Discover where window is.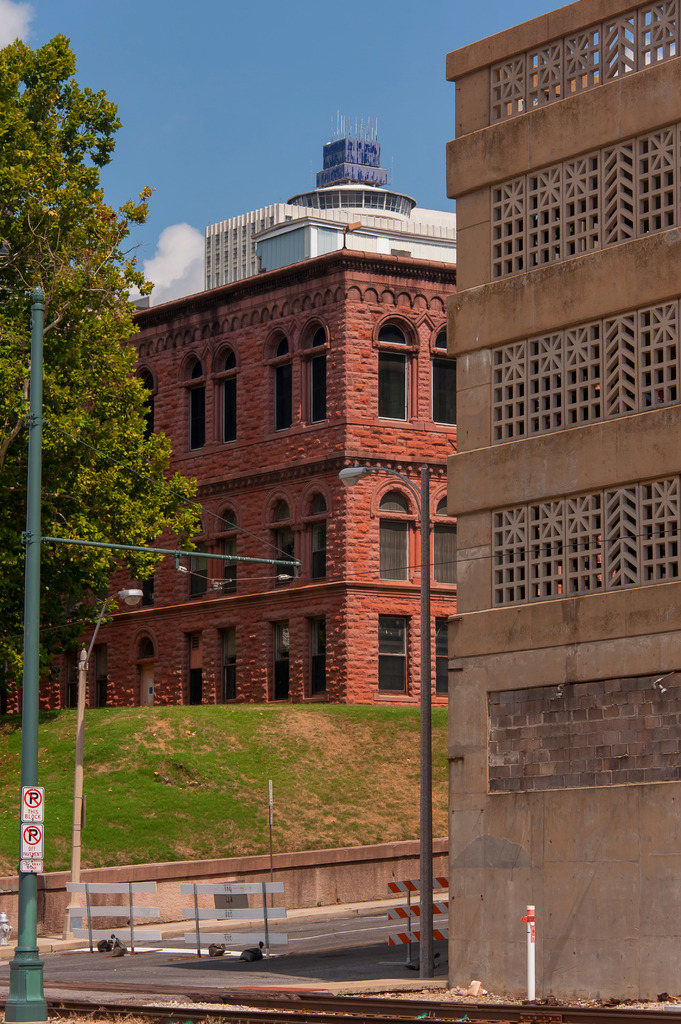
Discovered at 308:492:330:583.
